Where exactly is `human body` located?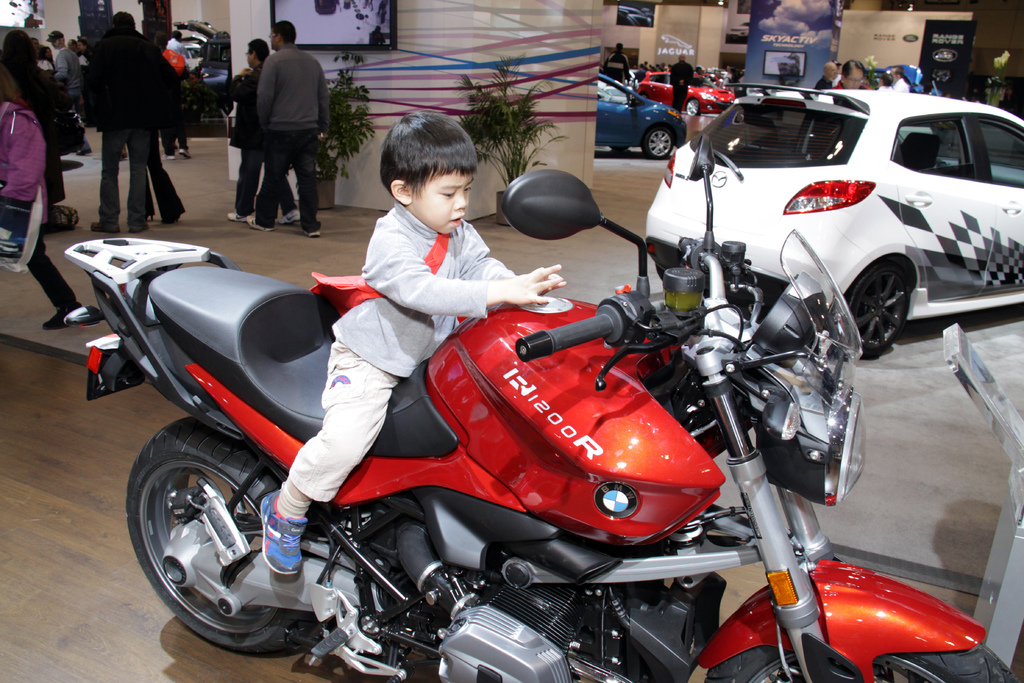
Its bounding box is 47, 28, 86, 170.
